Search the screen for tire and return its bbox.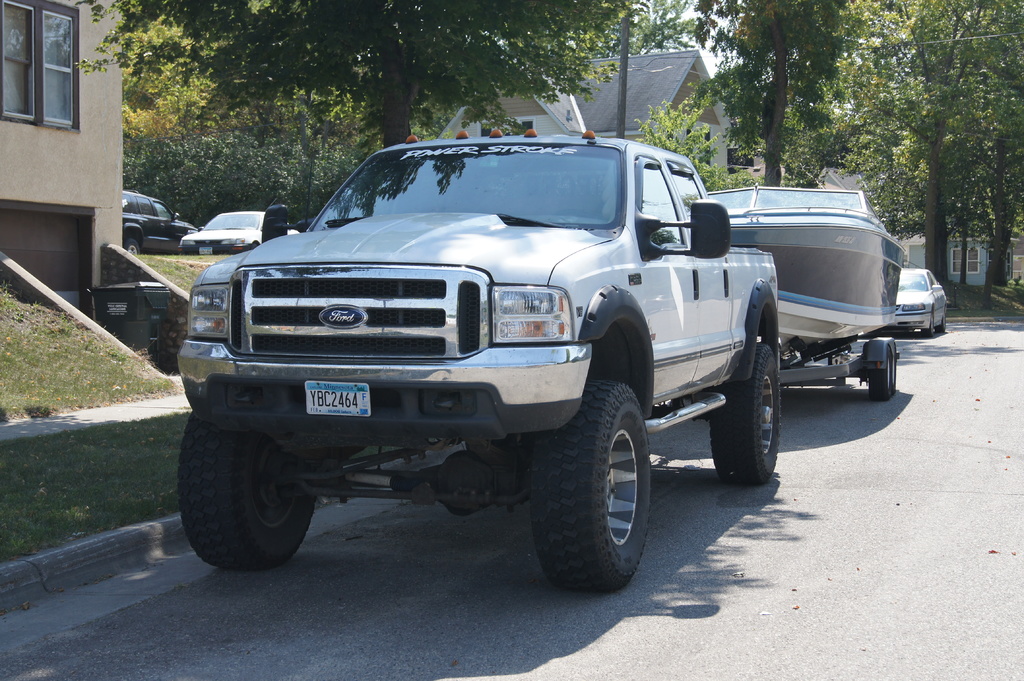
Found: [176, 413, 314, 572].
